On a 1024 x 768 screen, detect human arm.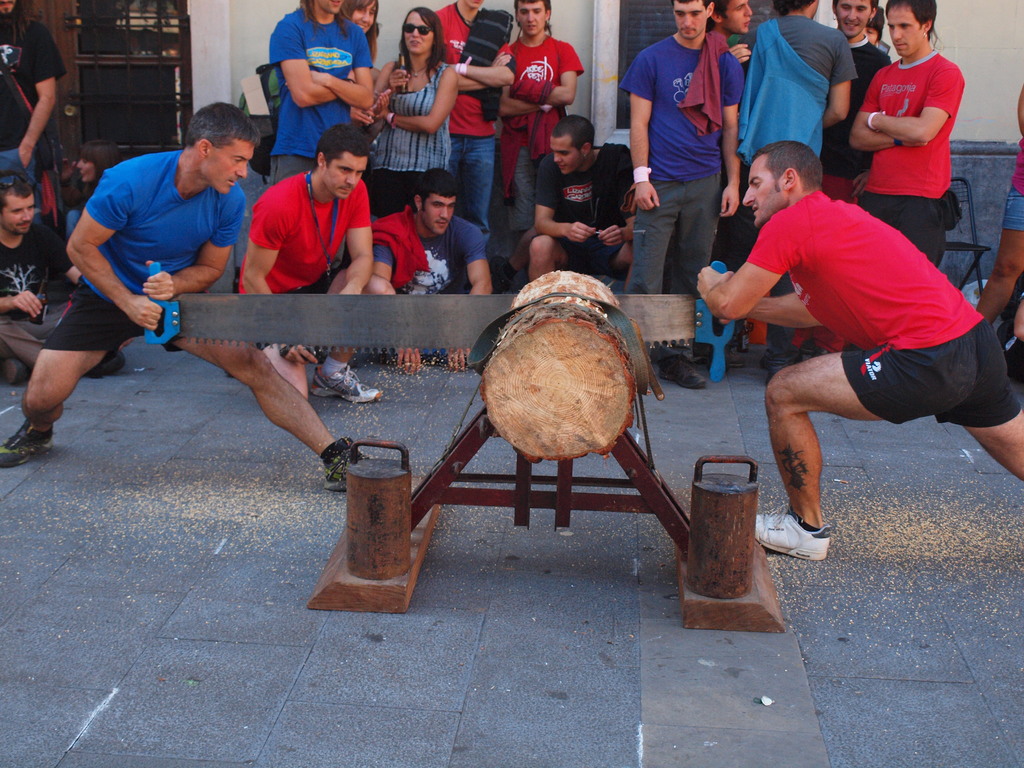
pyautogui.locateOnScreen(515, 40, 583, 100).
